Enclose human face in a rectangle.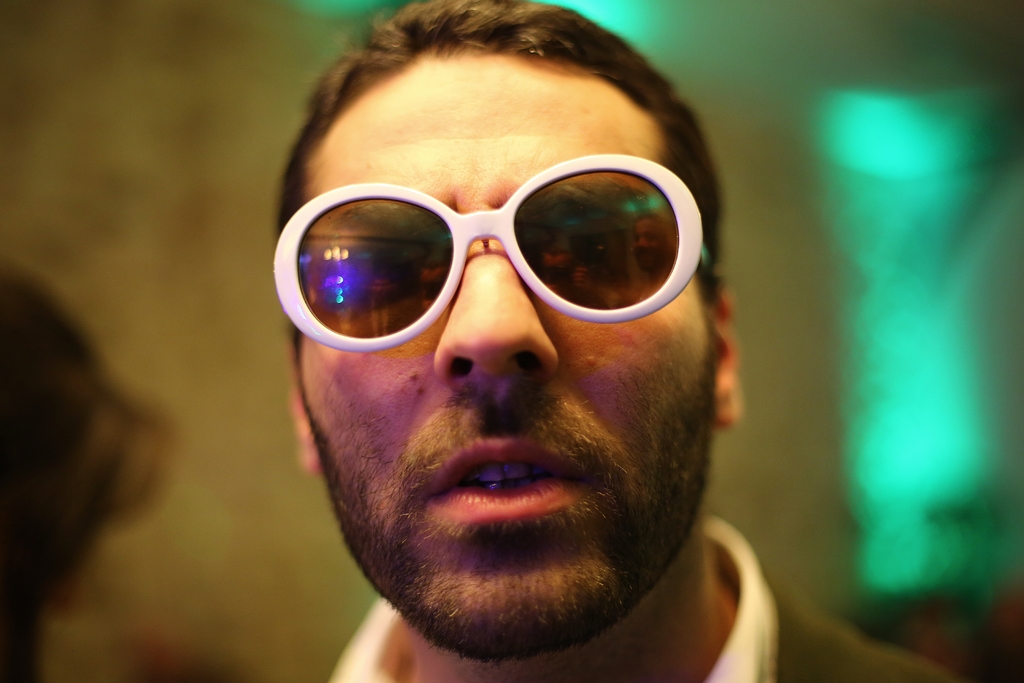
(x1=298, y1=55, x2=719, y2=667).
